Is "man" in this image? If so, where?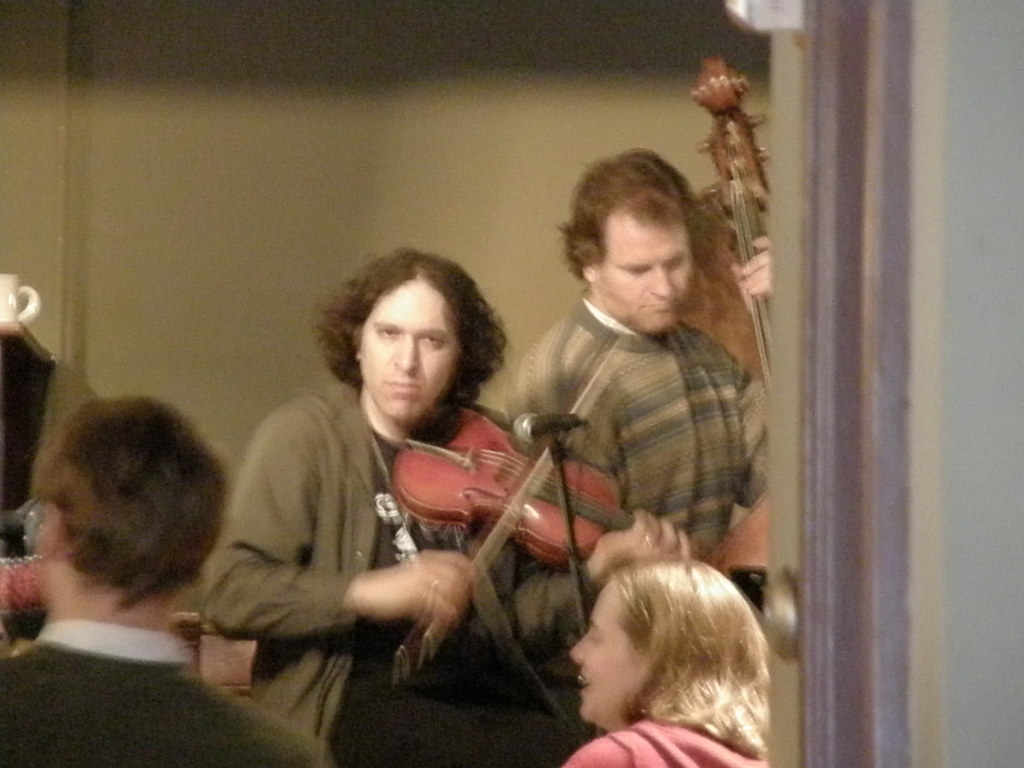
Yes, at crop(484, 170, 787, 627).
